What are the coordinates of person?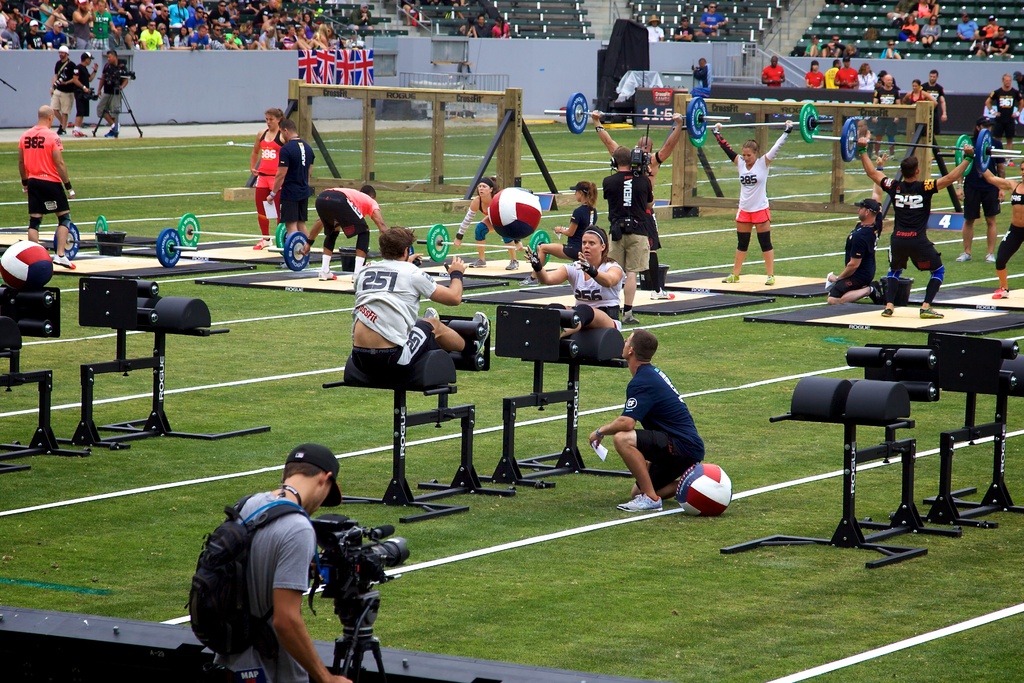
718/120/789/285.
